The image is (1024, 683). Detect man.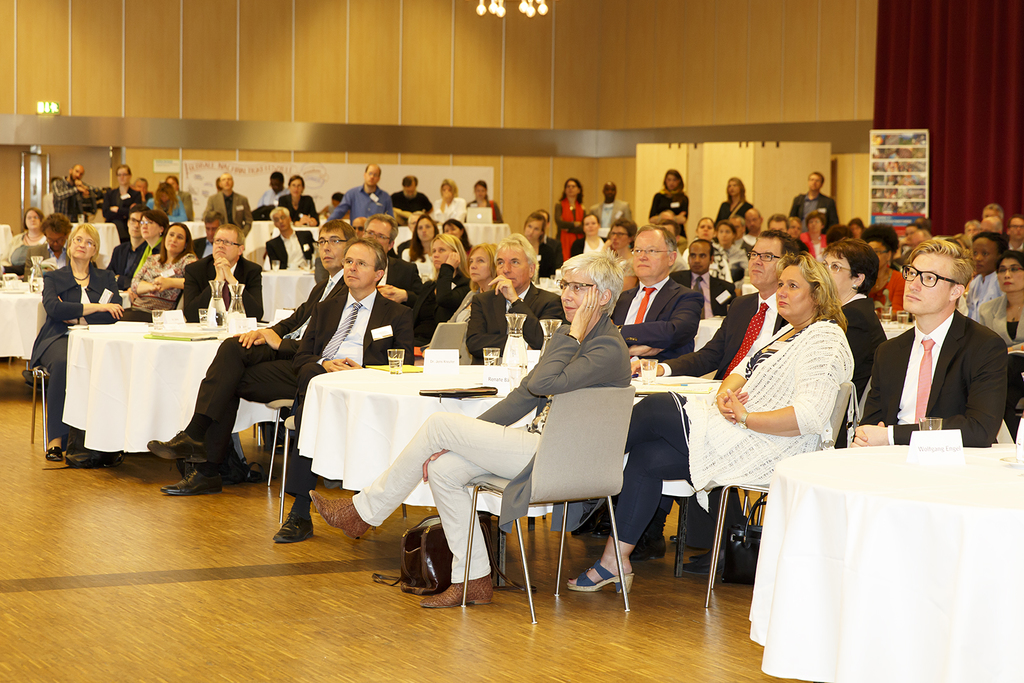
Detection: [850, 236, 1010, 450].
